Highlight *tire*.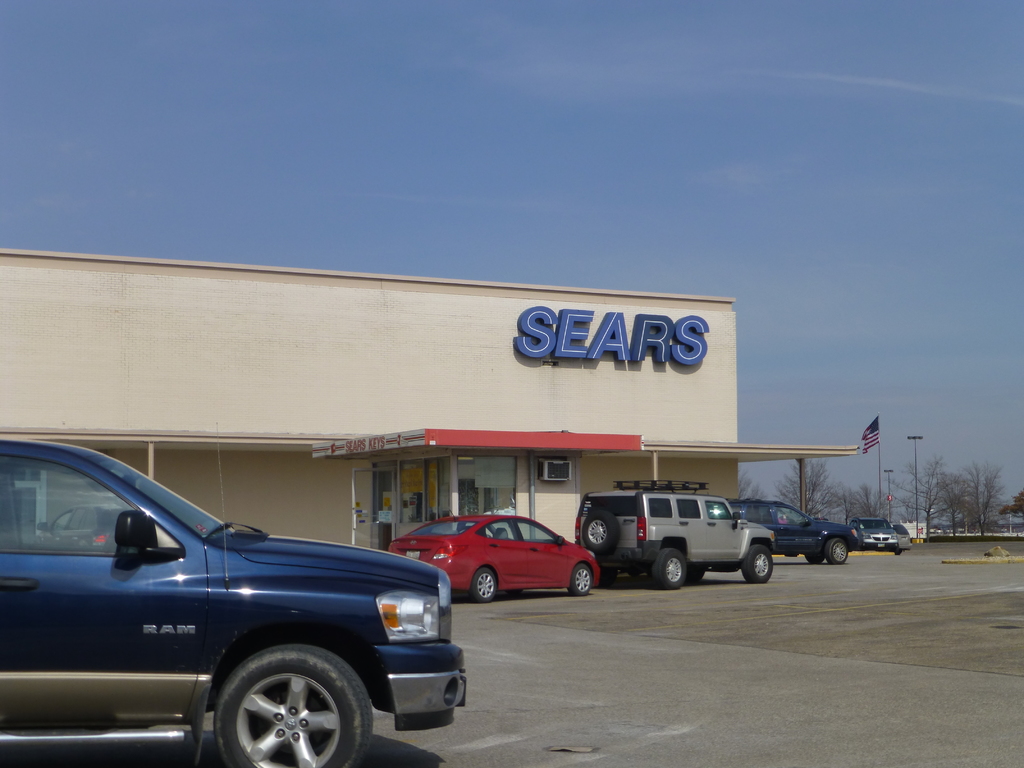
Highlighted region: (left=806, top=550, right=825, bottom=562).
